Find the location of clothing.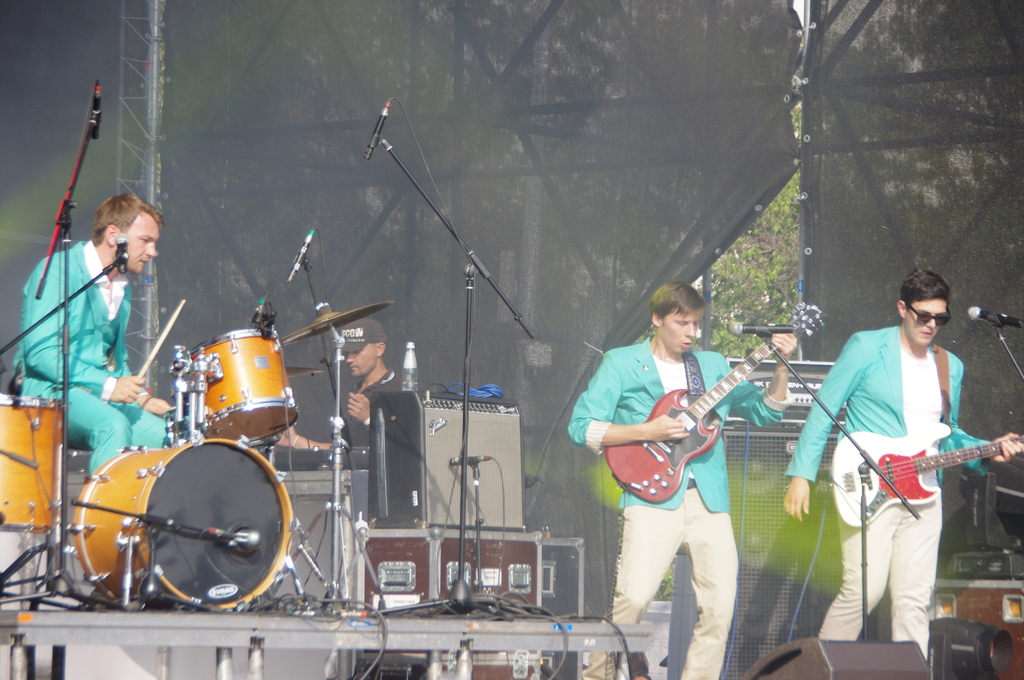
Location: box=[19, 239, 171, 479].
